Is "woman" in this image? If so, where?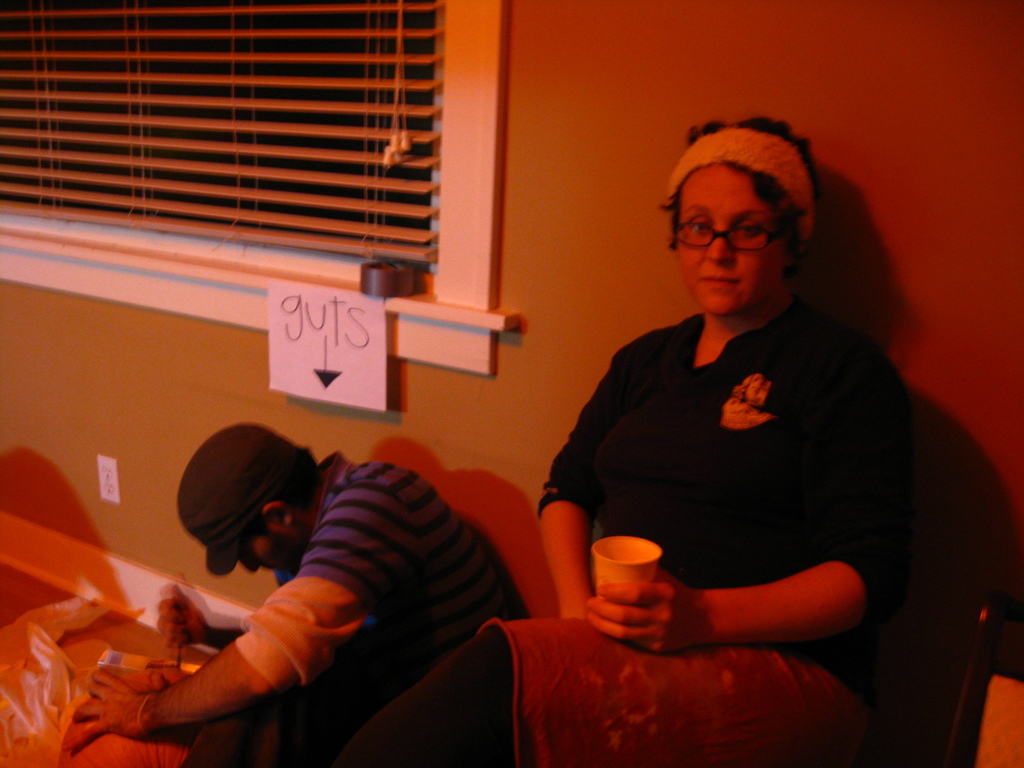
Yes, at locate(541, 85, 917, 749).
